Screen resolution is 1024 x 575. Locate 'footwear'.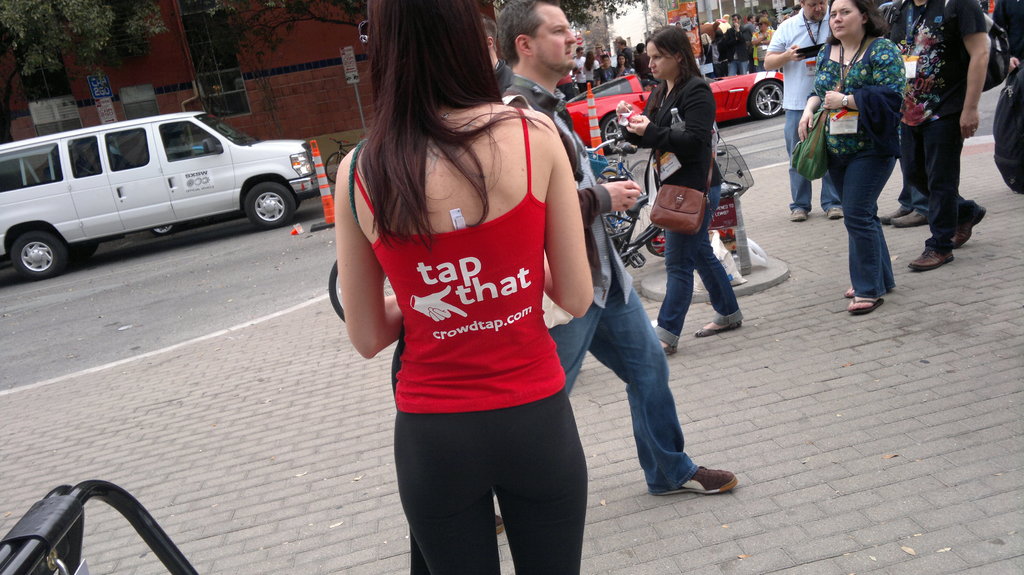
l=786, t=205, r=808, b=223.
